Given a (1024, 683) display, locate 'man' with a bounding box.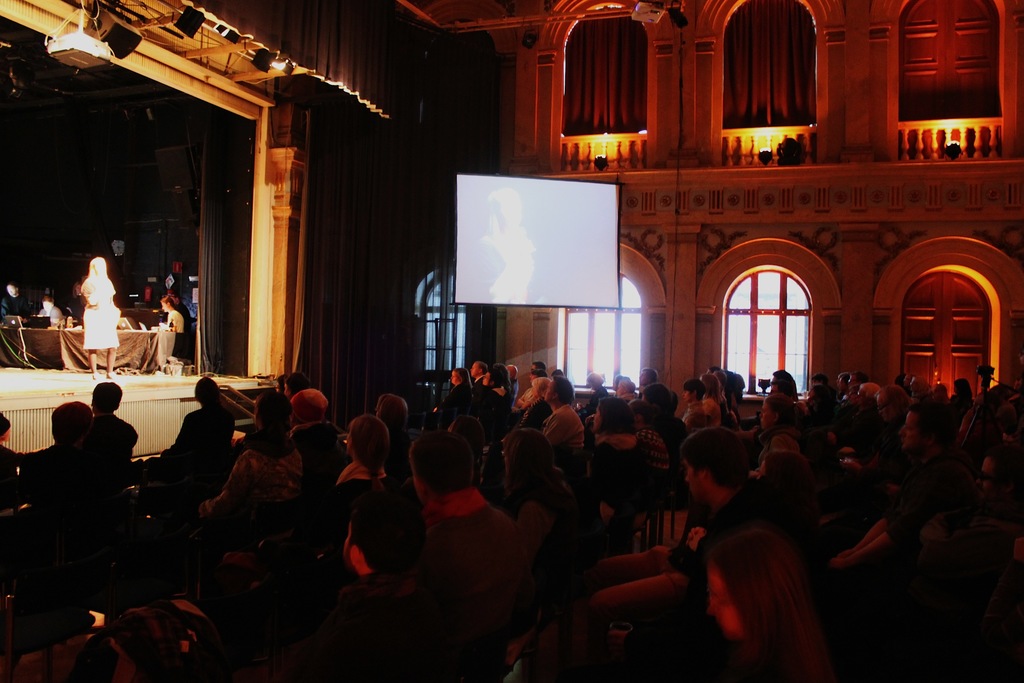
Located: (left=680, top=379, right=705, bottom=433).
